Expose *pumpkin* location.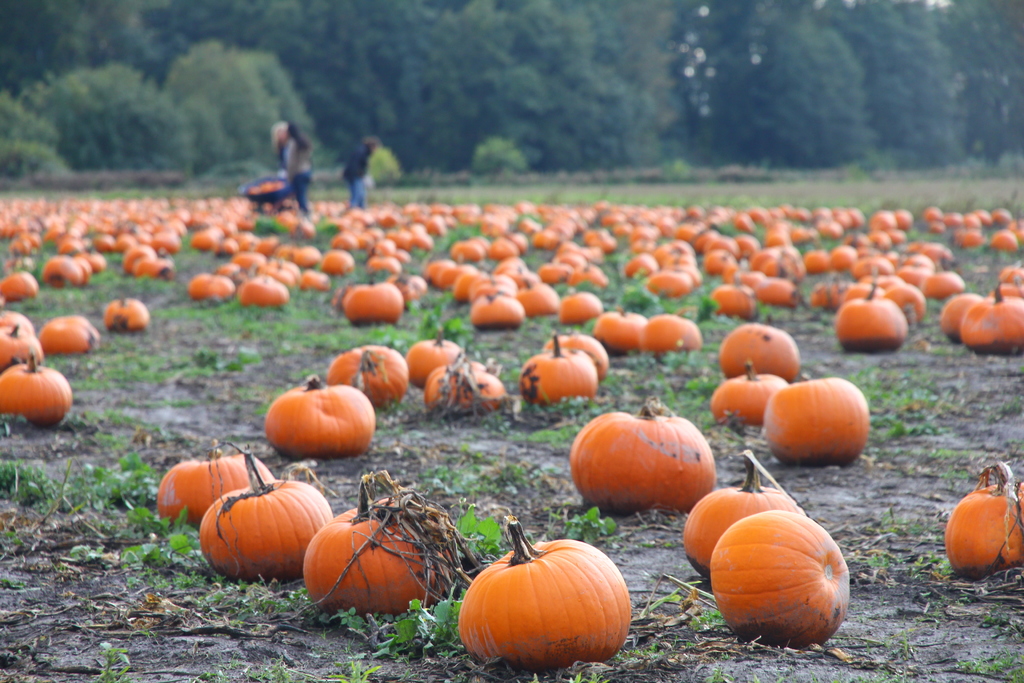
Exposed at rect(549, 334, 607, 375).
